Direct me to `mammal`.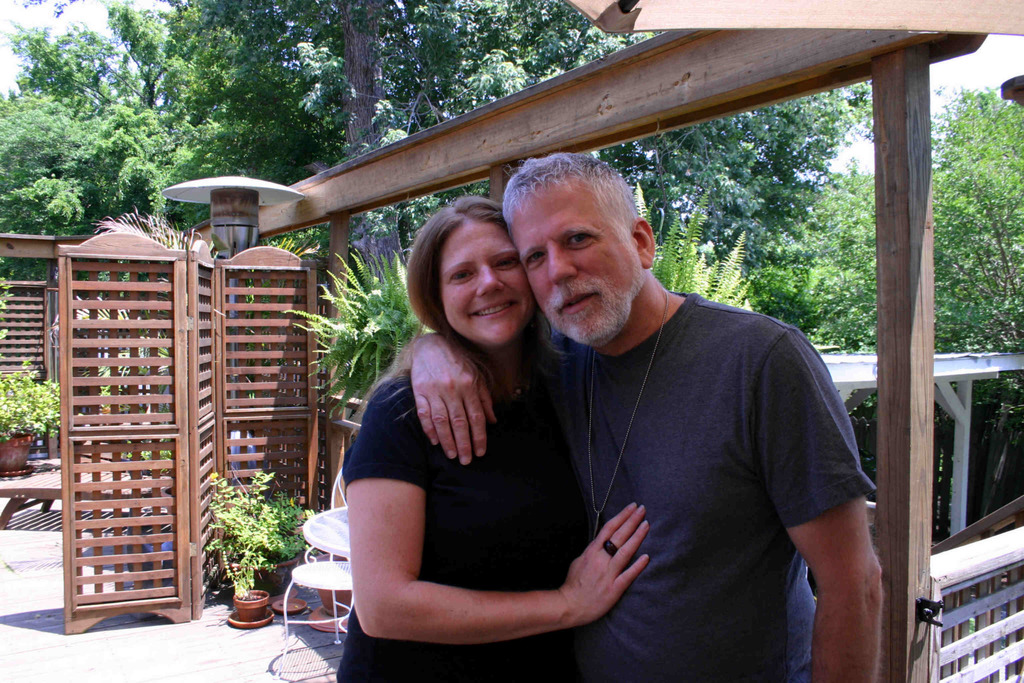
Direction: x1=479, y1=175, x2=887, y2=681.
